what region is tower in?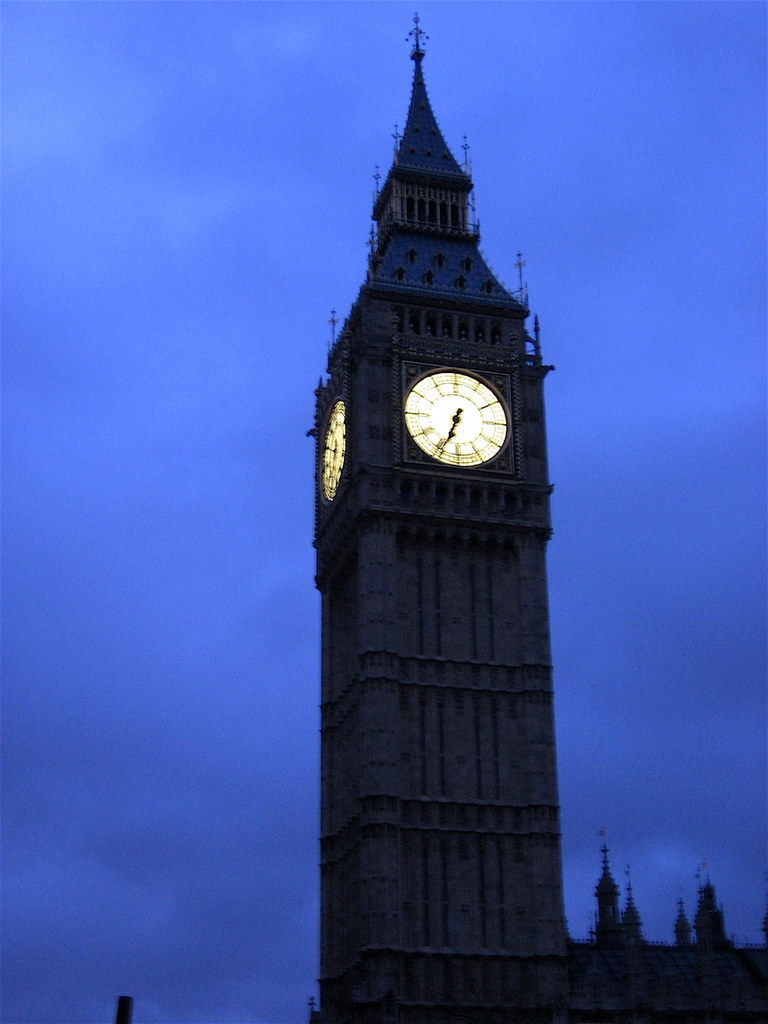
590/844/618/946.
